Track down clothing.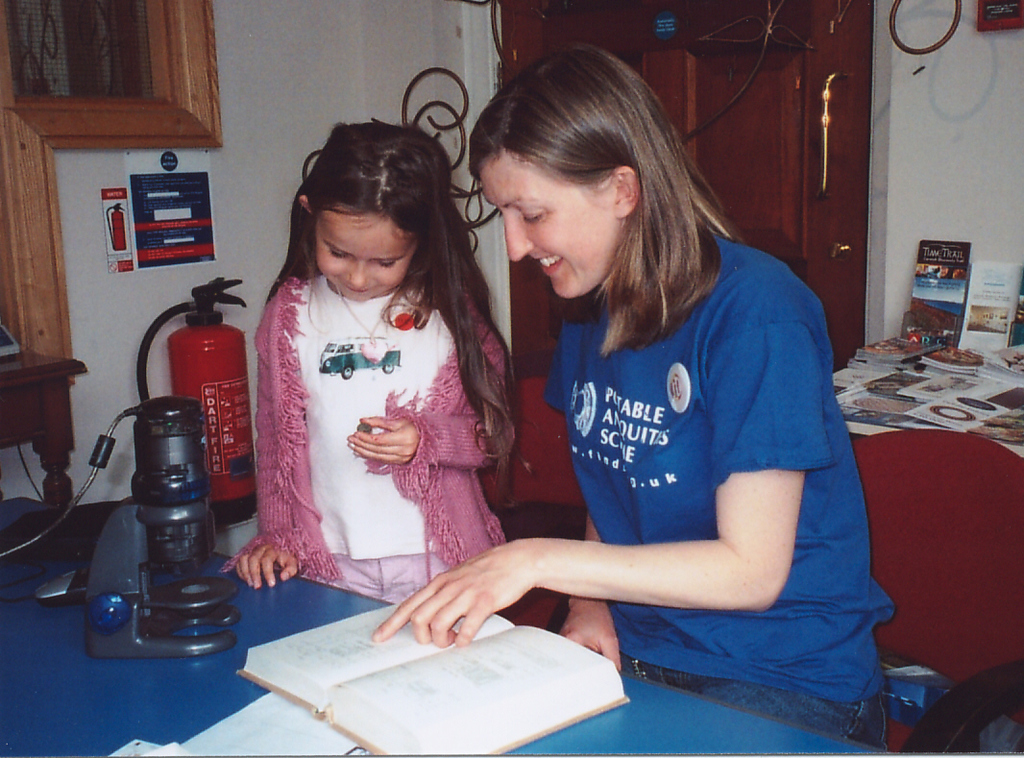
Tracked to l=222, t=260, r=505, b=606.
